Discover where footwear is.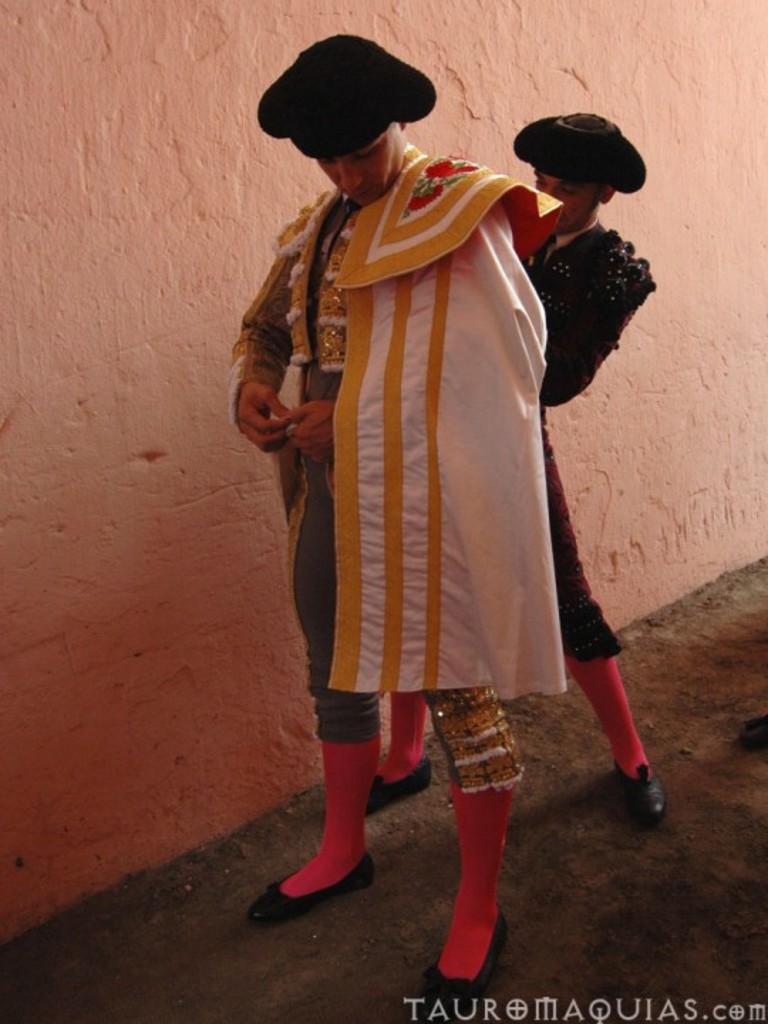
Discovered at detection(612, 754, 664, 818).
